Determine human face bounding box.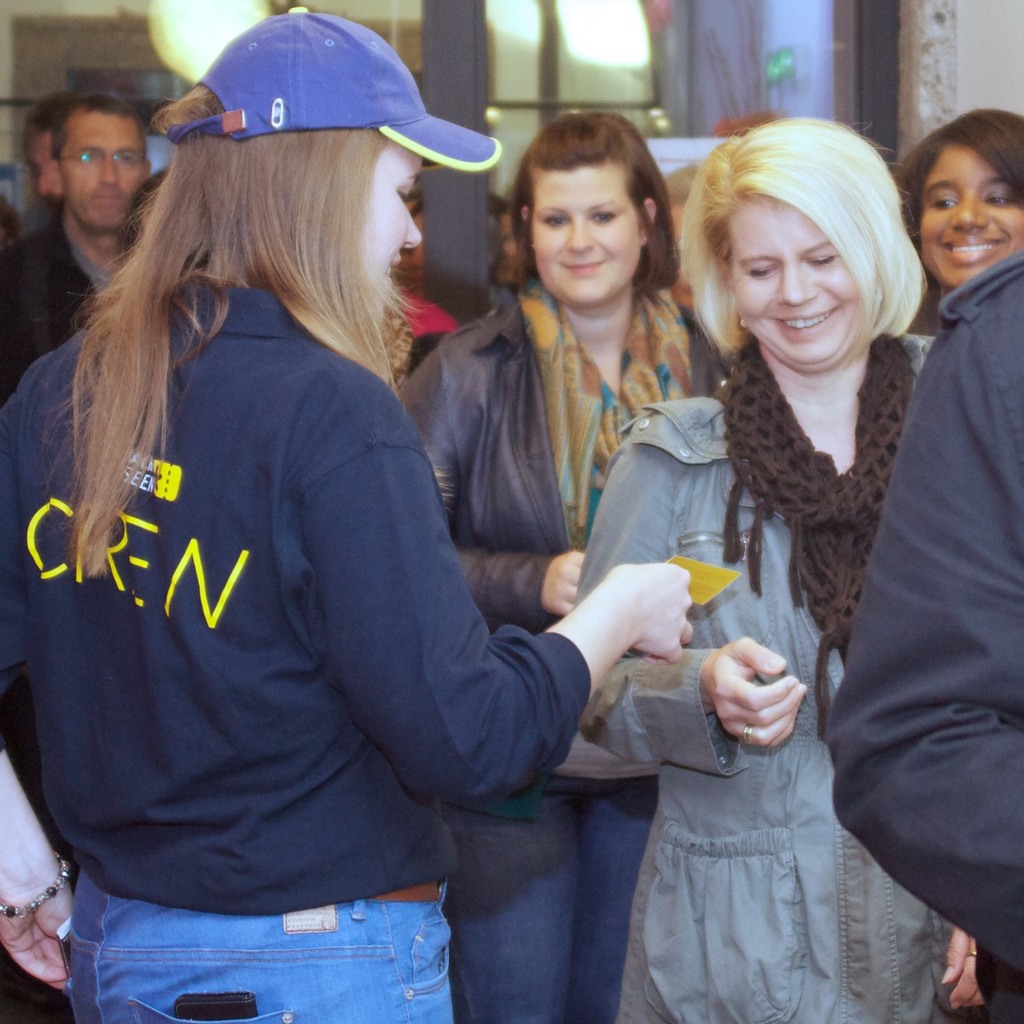
Determined: bbox=[358, 138, 430, 322].
